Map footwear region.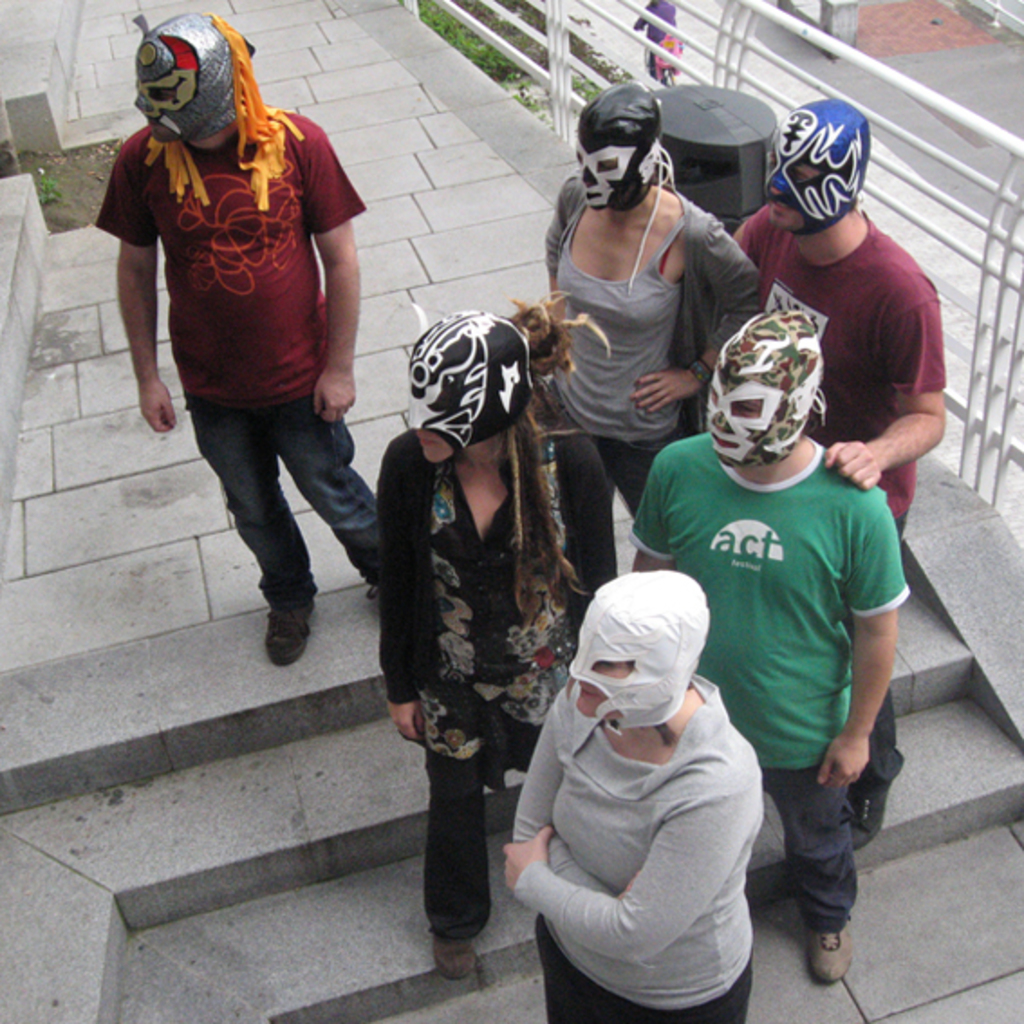
Mapped to <box>845,762,885,852</box>.
